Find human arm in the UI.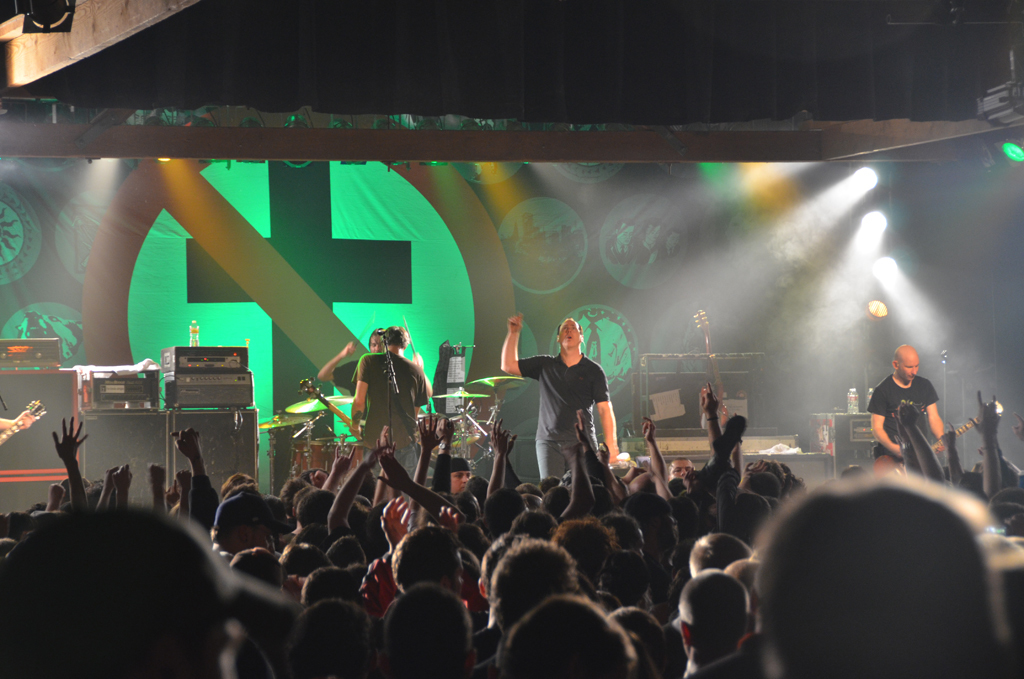
UI element at Rect(113, 458, 137, 515).
